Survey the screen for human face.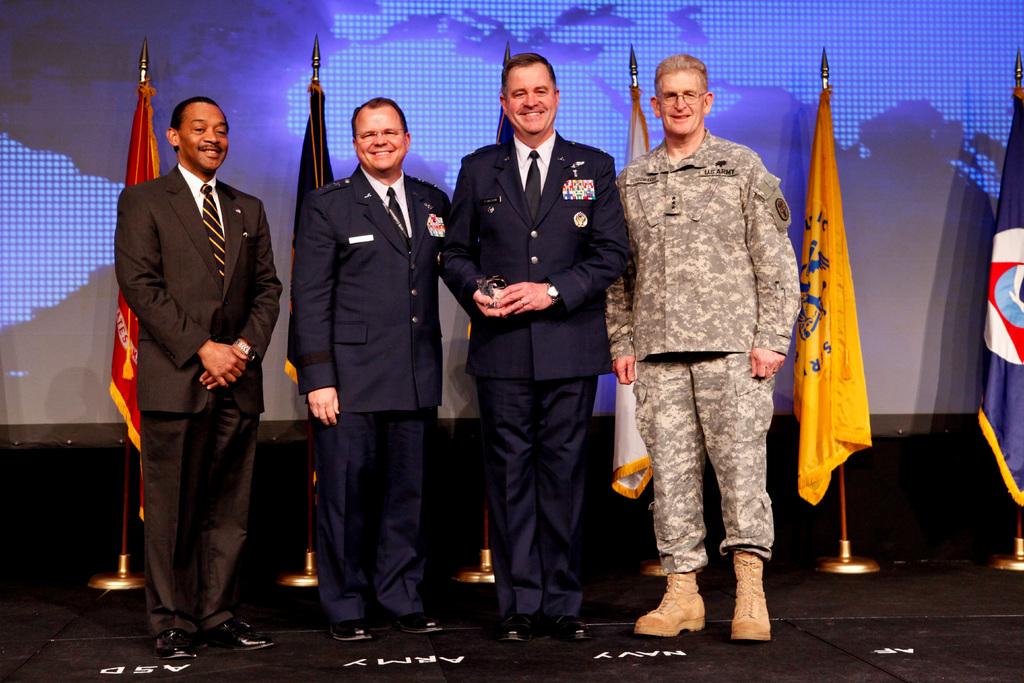
Survey found: bbox=(355, 102, 407, 173).
